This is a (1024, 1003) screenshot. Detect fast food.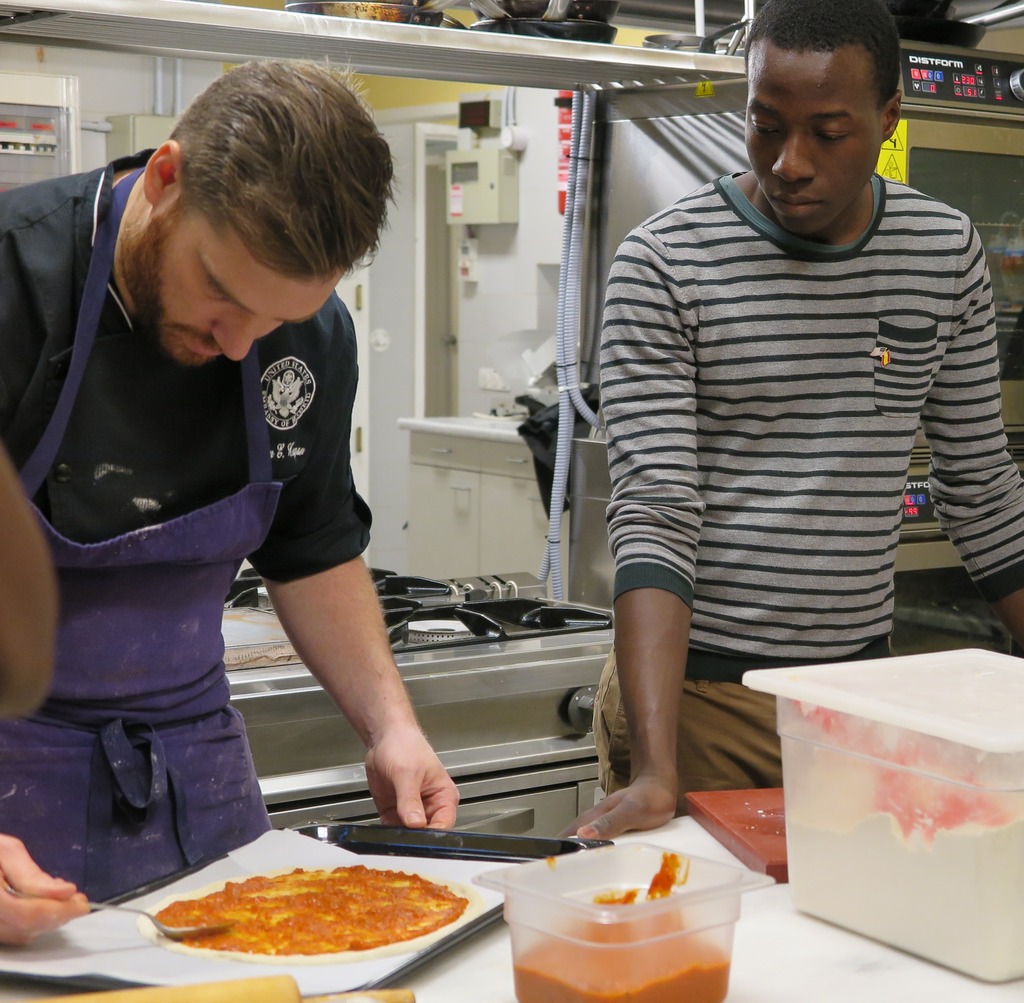
Rect(142, 849, 466, 971).
